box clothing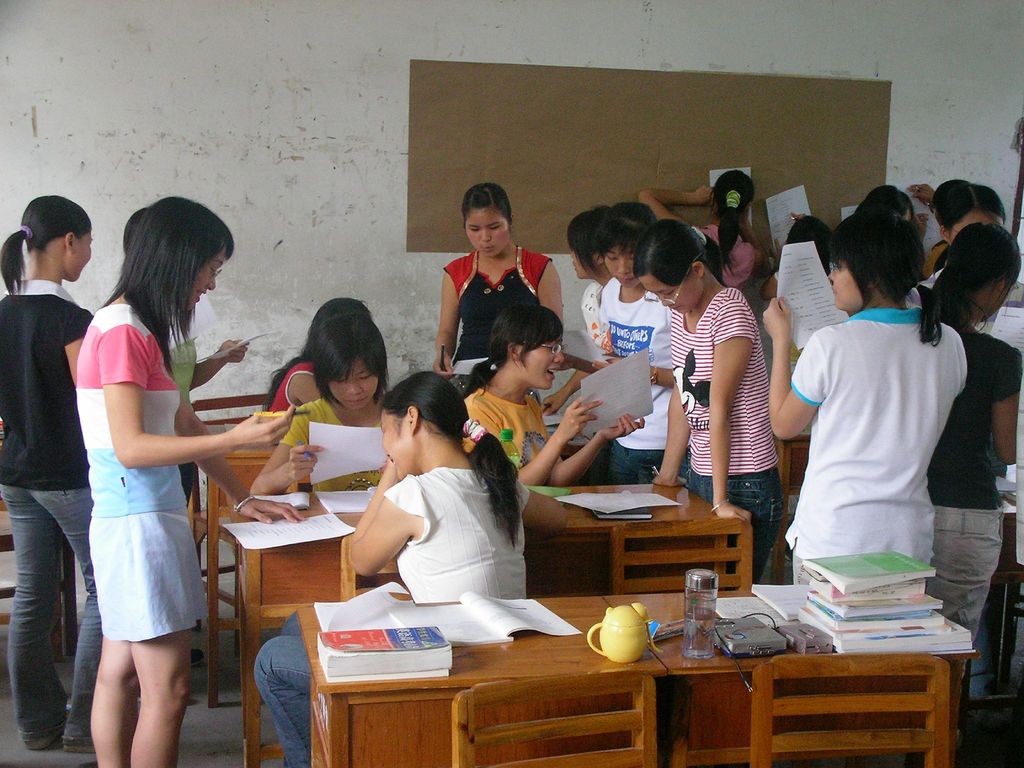
<bbox>700, 216, 771, 317</bbox>
